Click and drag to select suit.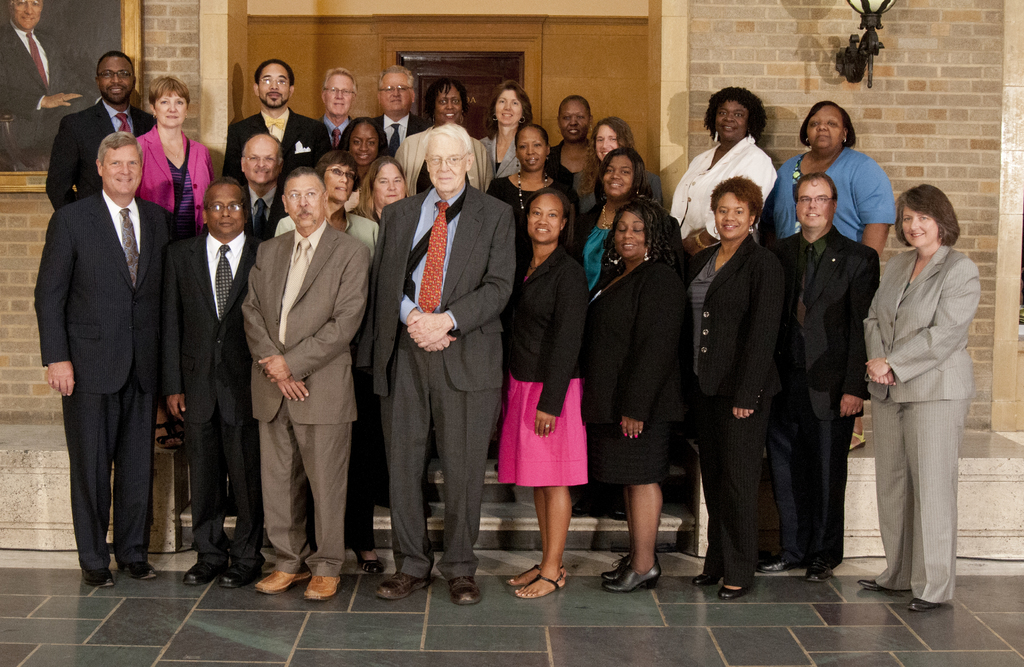
Selection: bbox=[479, 135, 519, 183].
